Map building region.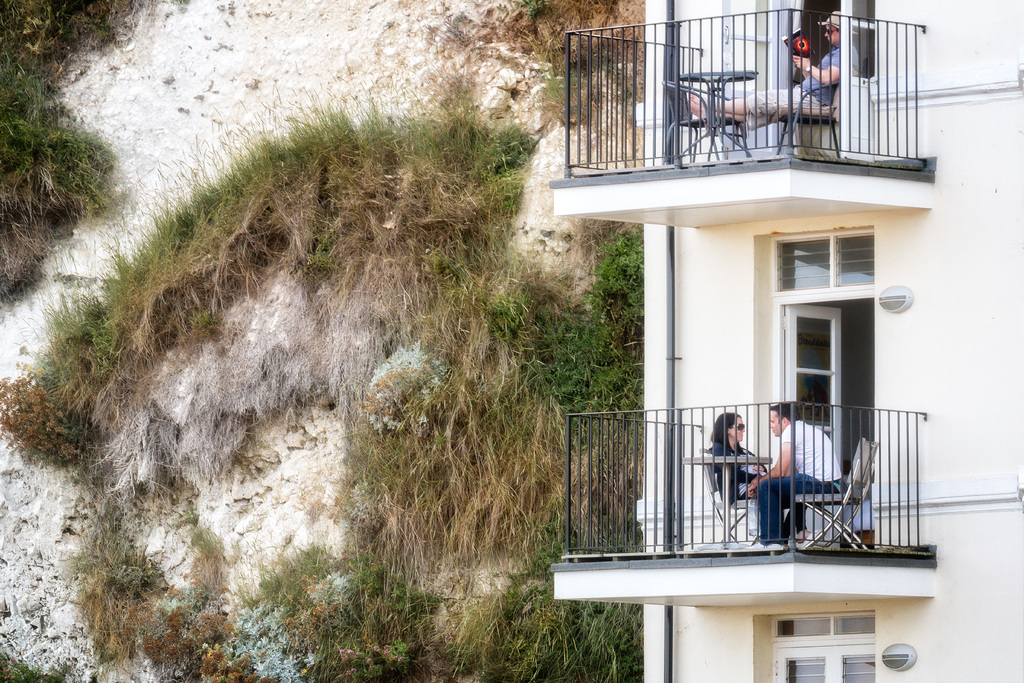
Mapped to {"left": 545, "top": 0, "right": 1023, "bottom": 682}.
